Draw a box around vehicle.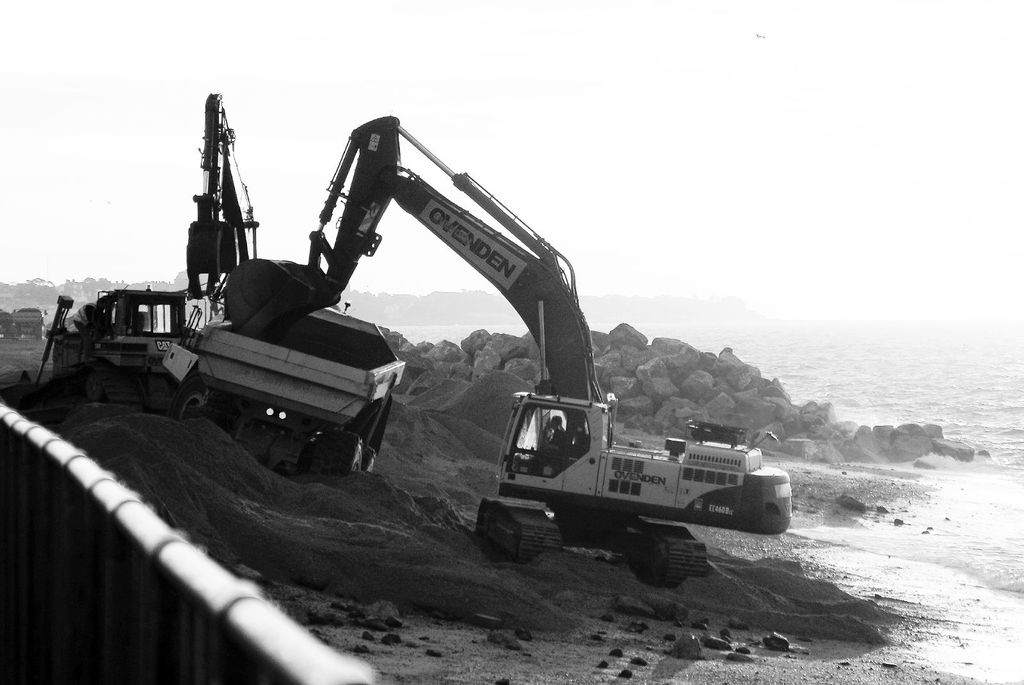
left=0, top=304, right=45, bottom=338.
